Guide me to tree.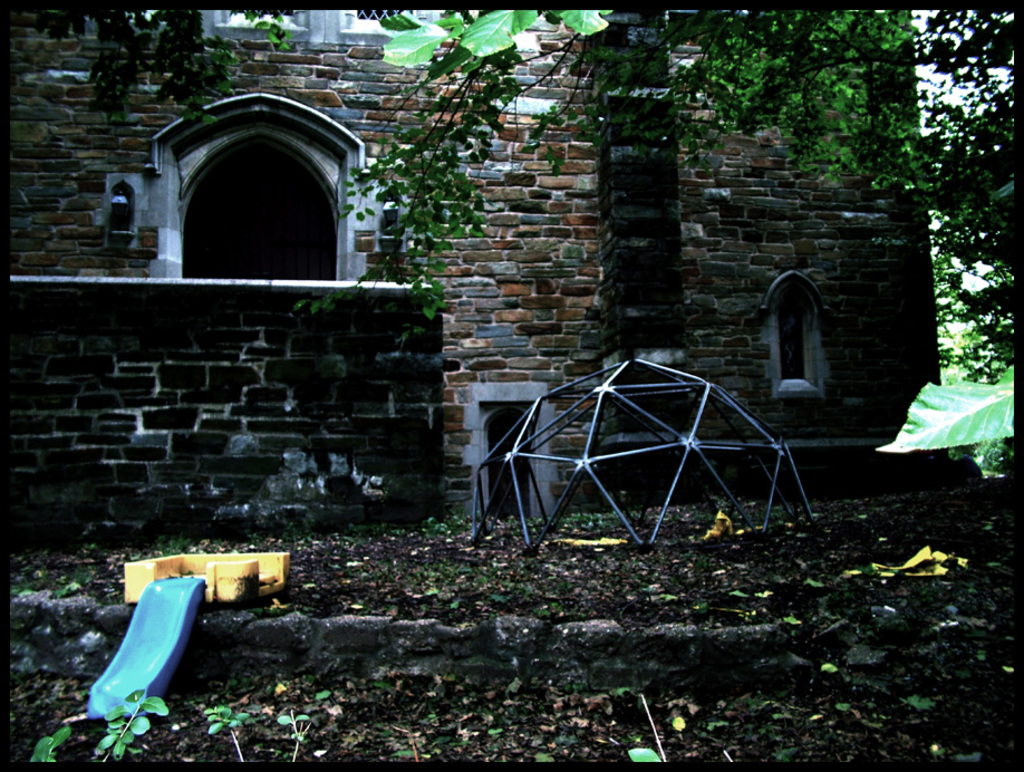
Guidance: bbox=(638, 7, 1020, 364).
